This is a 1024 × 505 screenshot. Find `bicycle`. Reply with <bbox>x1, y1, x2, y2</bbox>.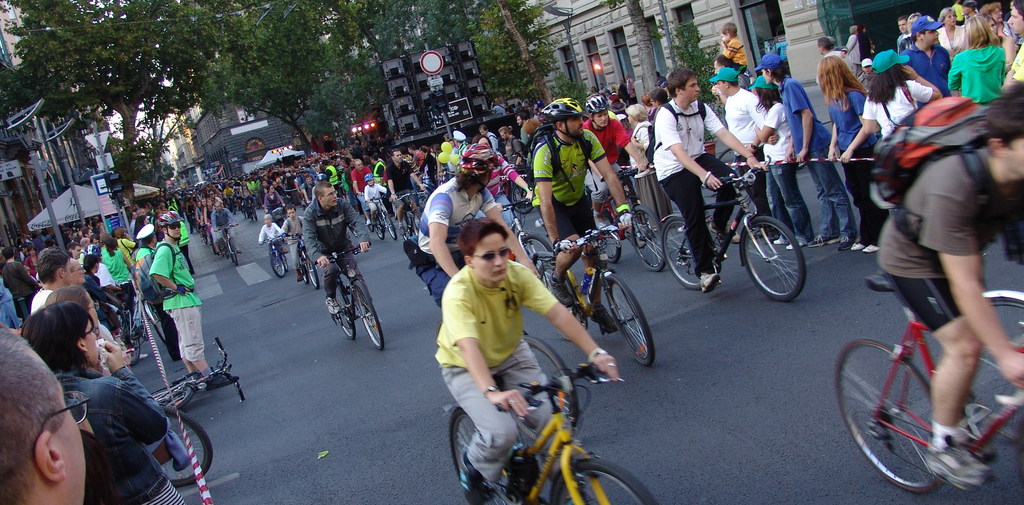
<bbox>659, 152, 814, 299</bbox>.
